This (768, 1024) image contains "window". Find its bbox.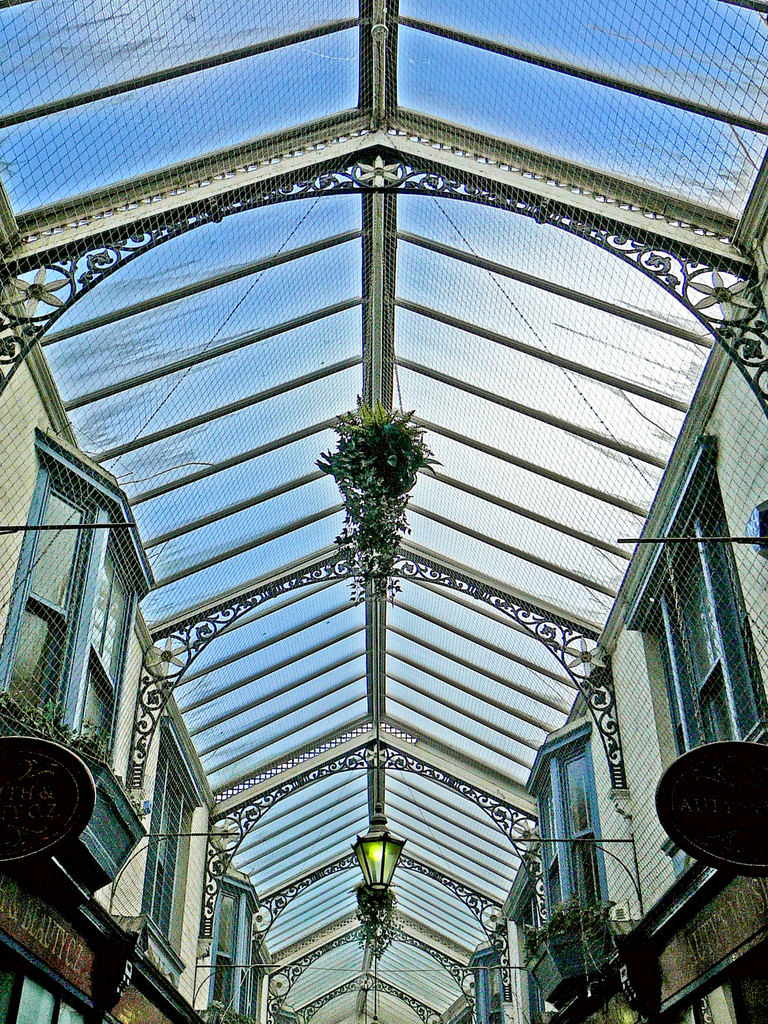
detection(502, 867, 551, 1023).
